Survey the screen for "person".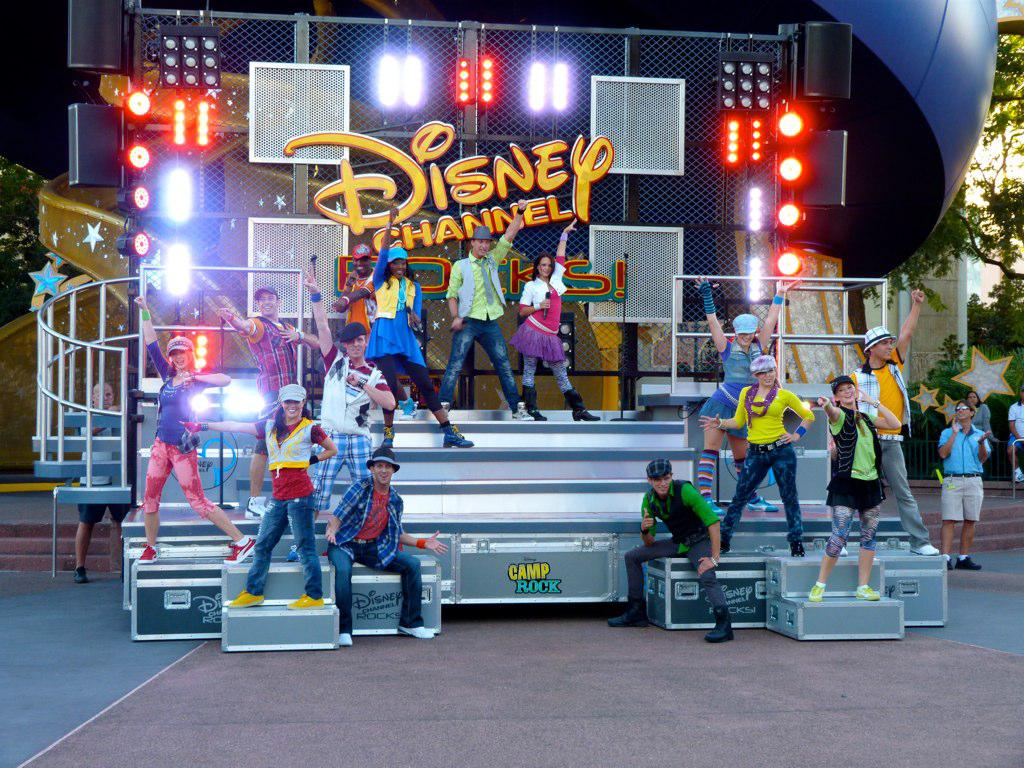
Survey found: x1=810 y1=375 x2=904 y2=604.
